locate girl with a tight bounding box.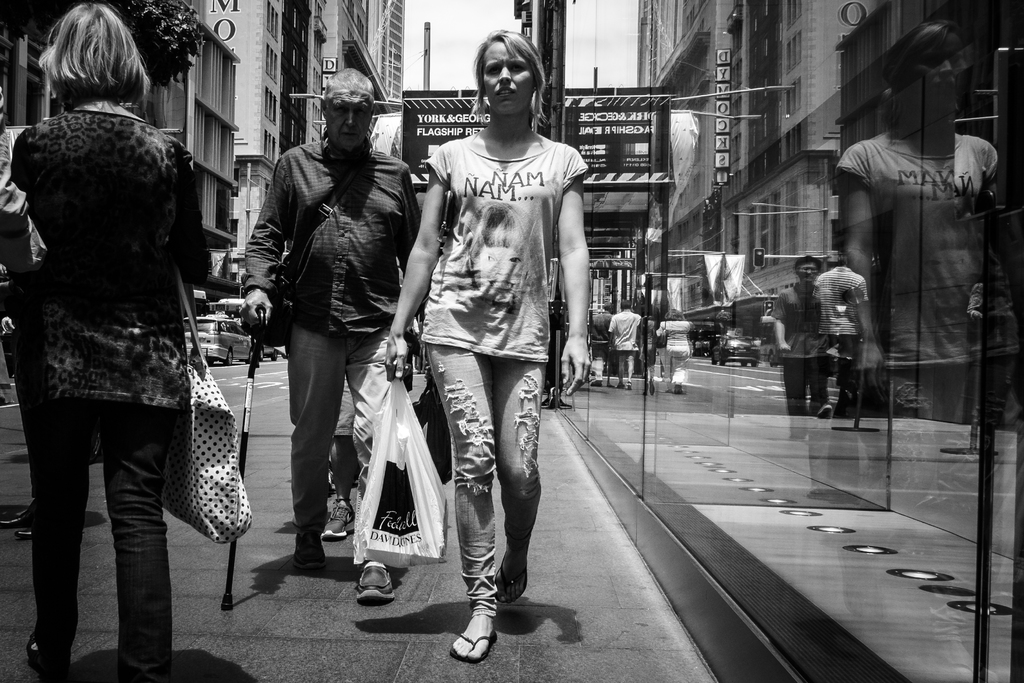
<box>381,31,591,659</box>.
